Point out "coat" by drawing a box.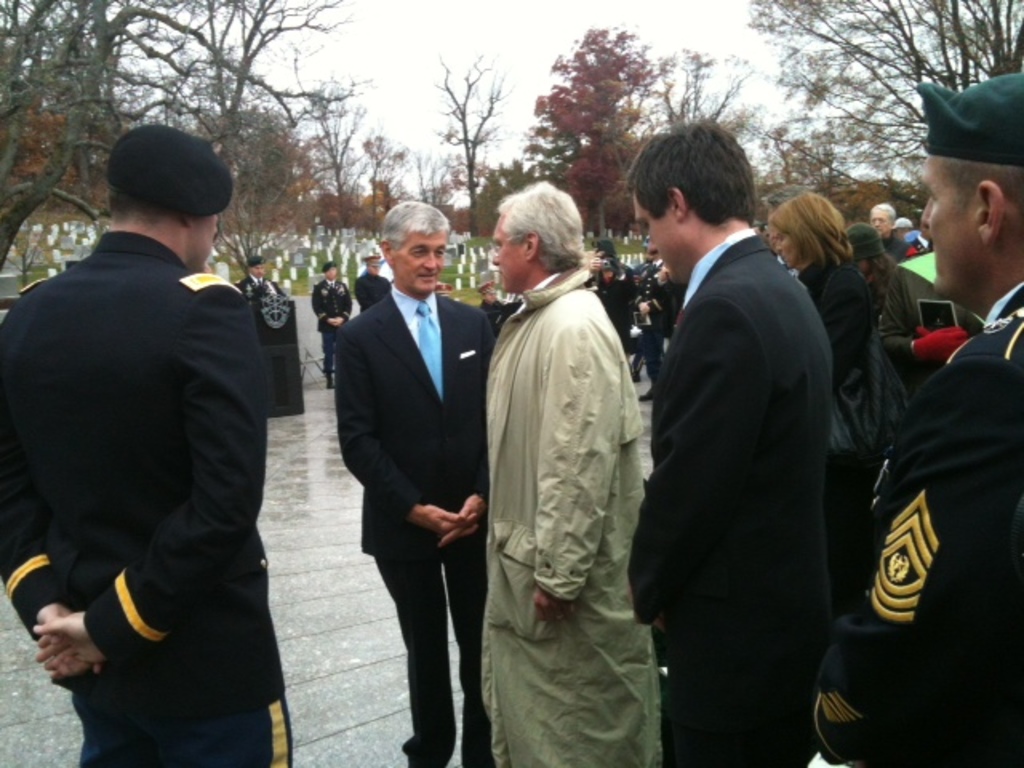
826/282/1022/765.
